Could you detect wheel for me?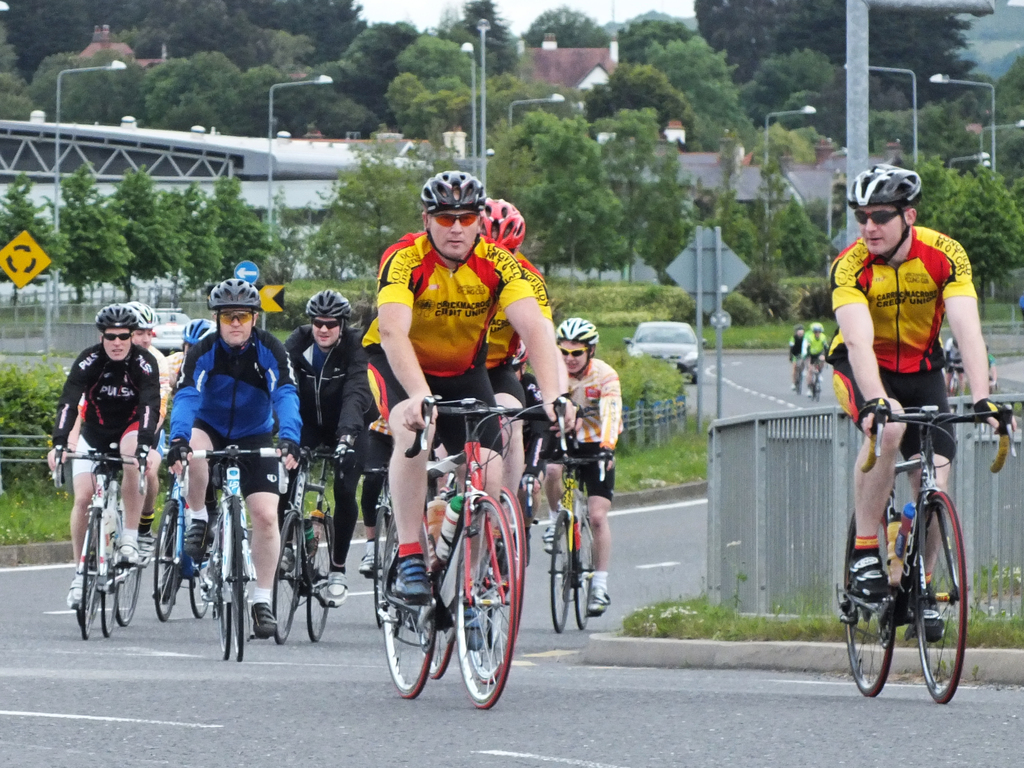
Detection result: left=306, top=514, right=327, bottom=643.
